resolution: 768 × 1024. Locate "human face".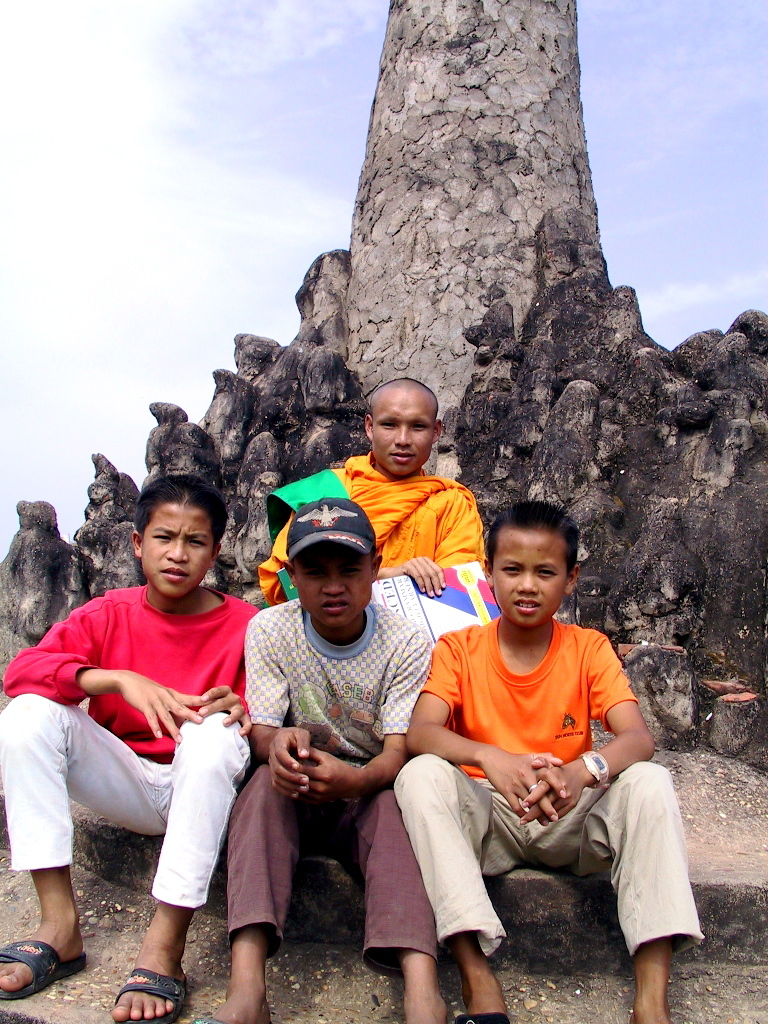
372, 388, 431, 475.
